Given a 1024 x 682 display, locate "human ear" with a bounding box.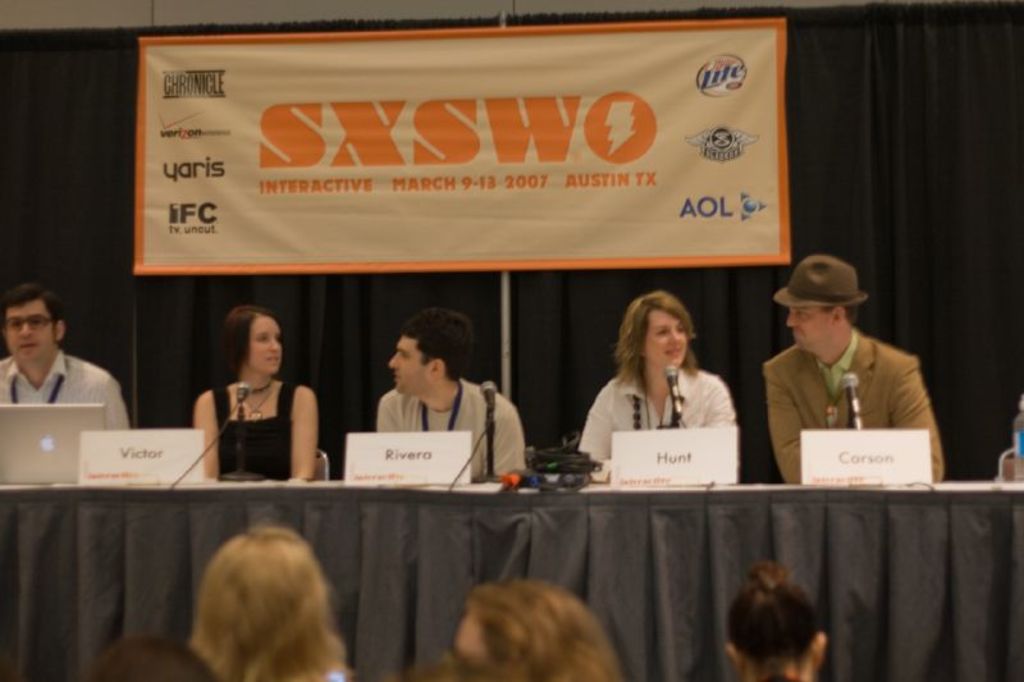
Located: (726,645,741,668).
